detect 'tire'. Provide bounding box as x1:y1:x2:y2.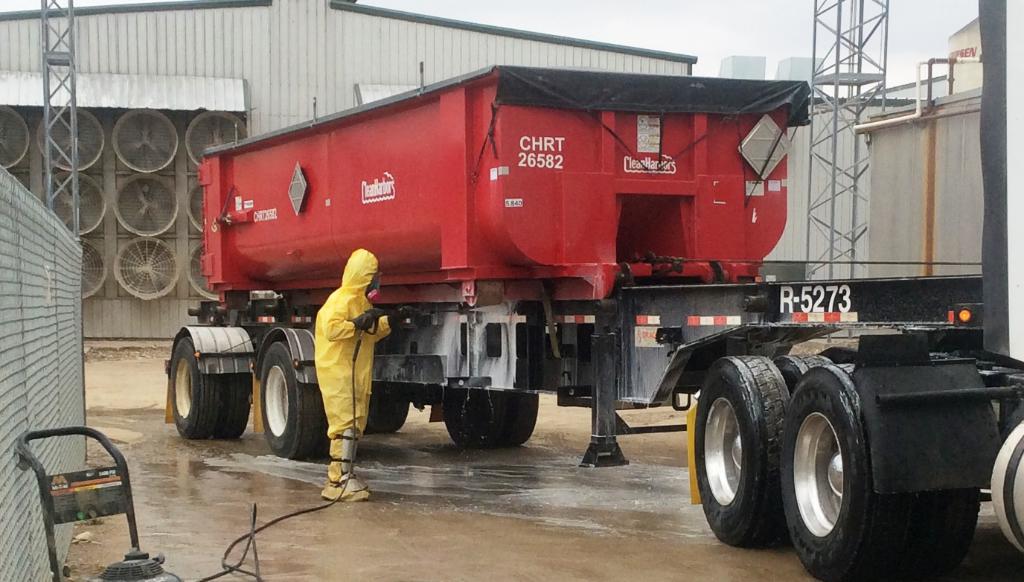
883:491:981:581.
